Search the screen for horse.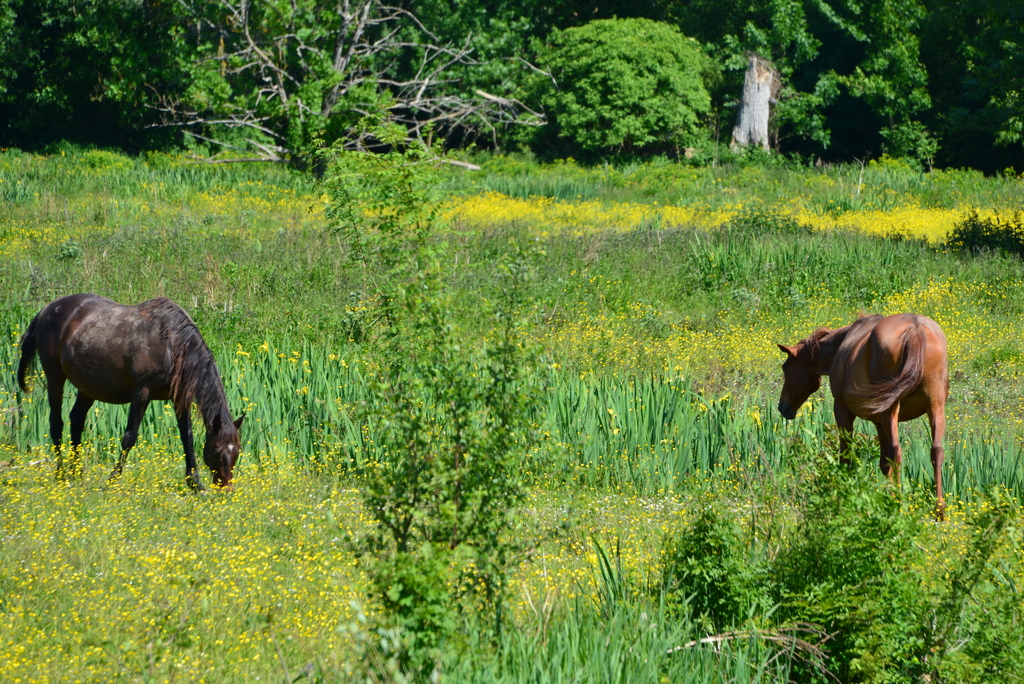
Found at l=776, t=308, r=946, b=519.
